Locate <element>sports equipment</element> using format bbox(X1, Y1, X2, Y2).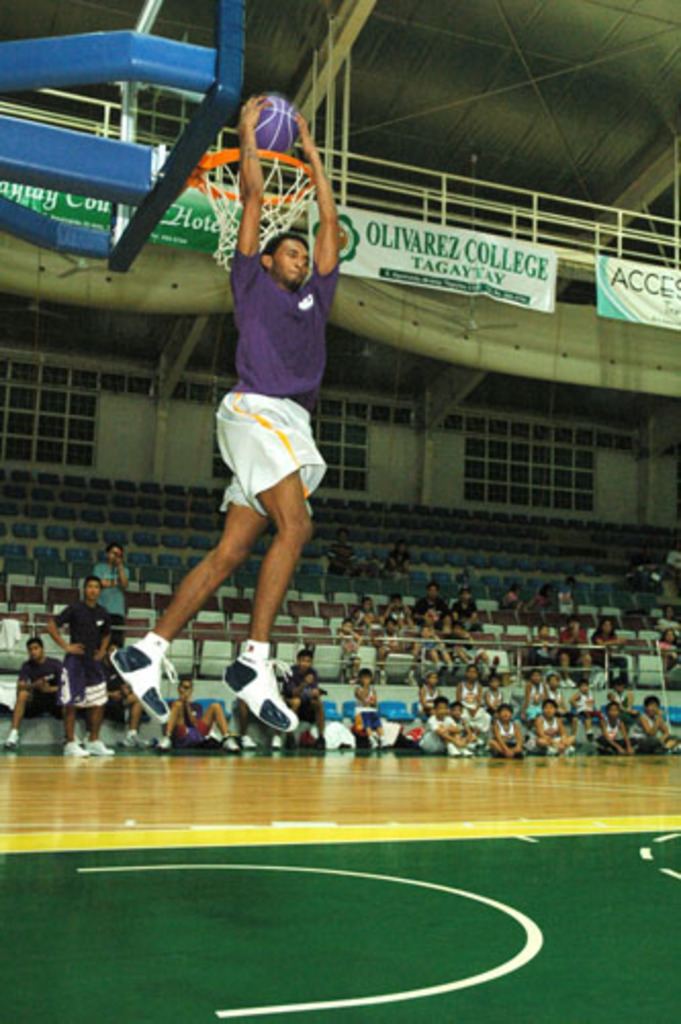
bbox(186, 147, 319, 272).
